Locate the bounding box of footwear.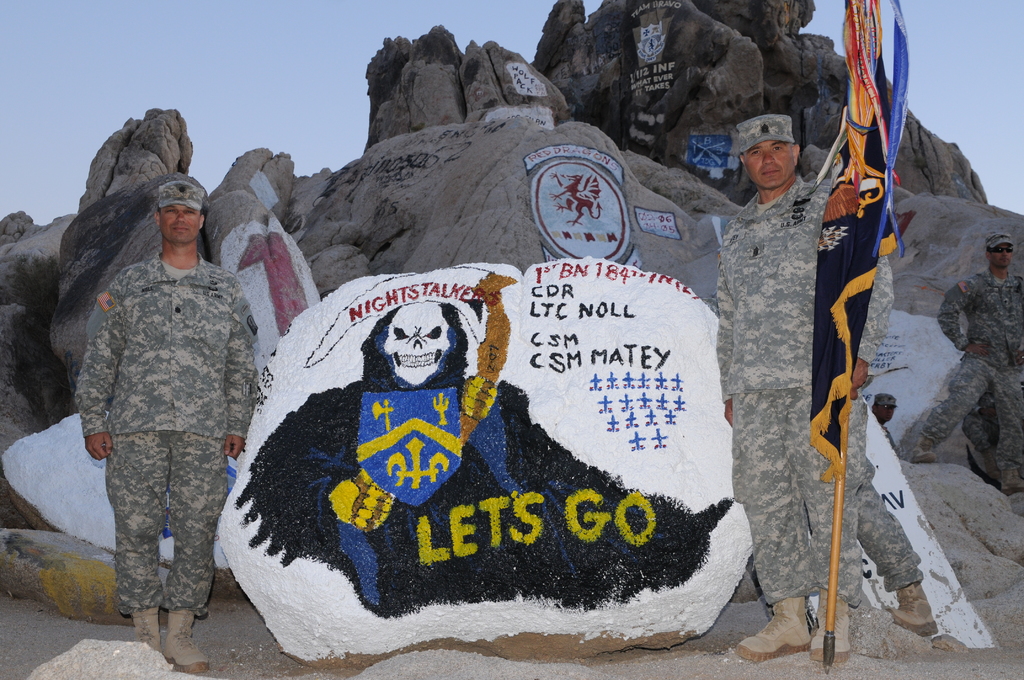
Bounding box: l=158, t=602, r=212, b=672.
